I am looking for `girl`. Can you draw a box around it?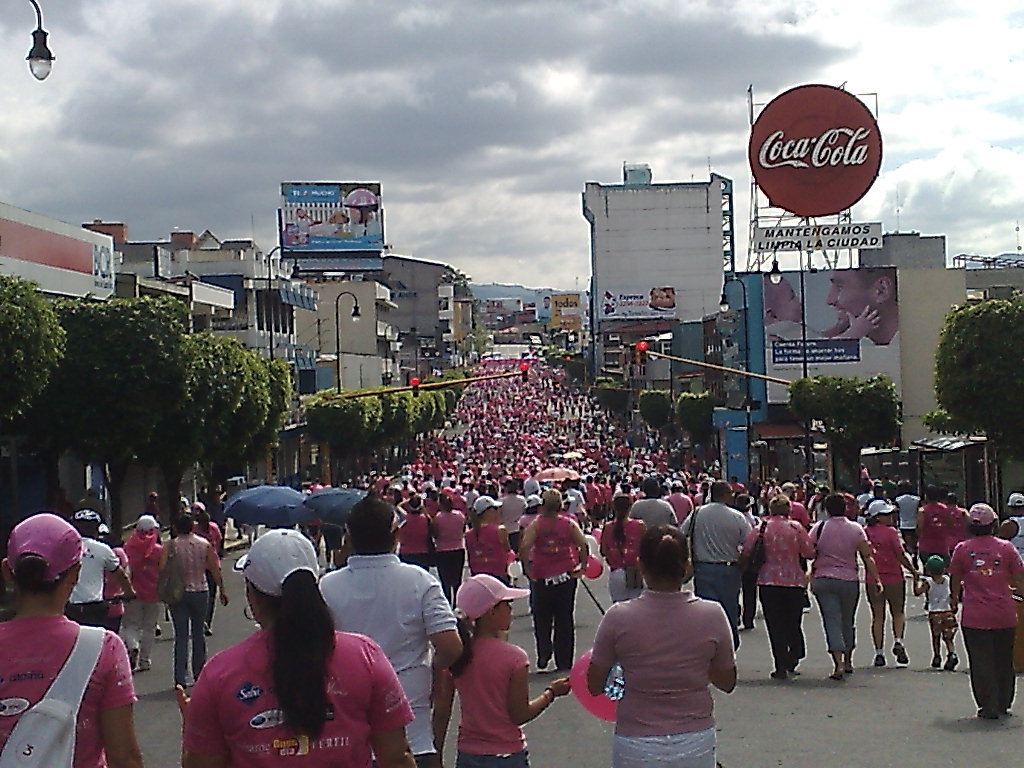
Sure, the bounding box is 457,493,516,582.
